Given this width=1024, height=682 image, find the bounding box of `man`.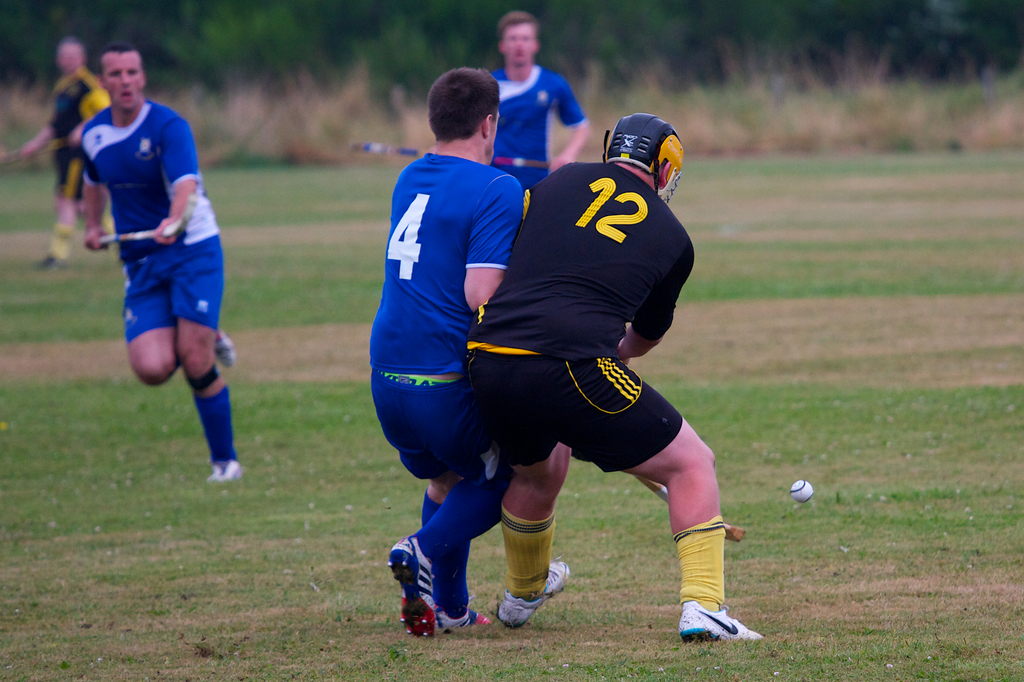
region(19, 37, 113, 265).
